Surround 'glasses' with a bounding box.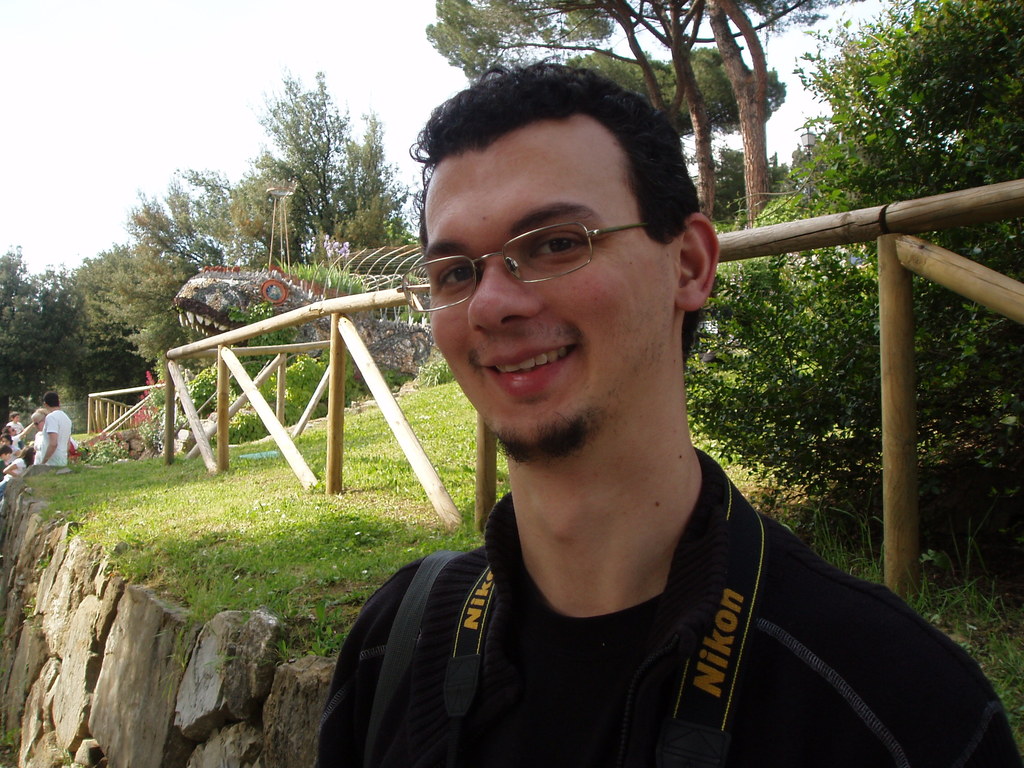
387,220,649,314.
